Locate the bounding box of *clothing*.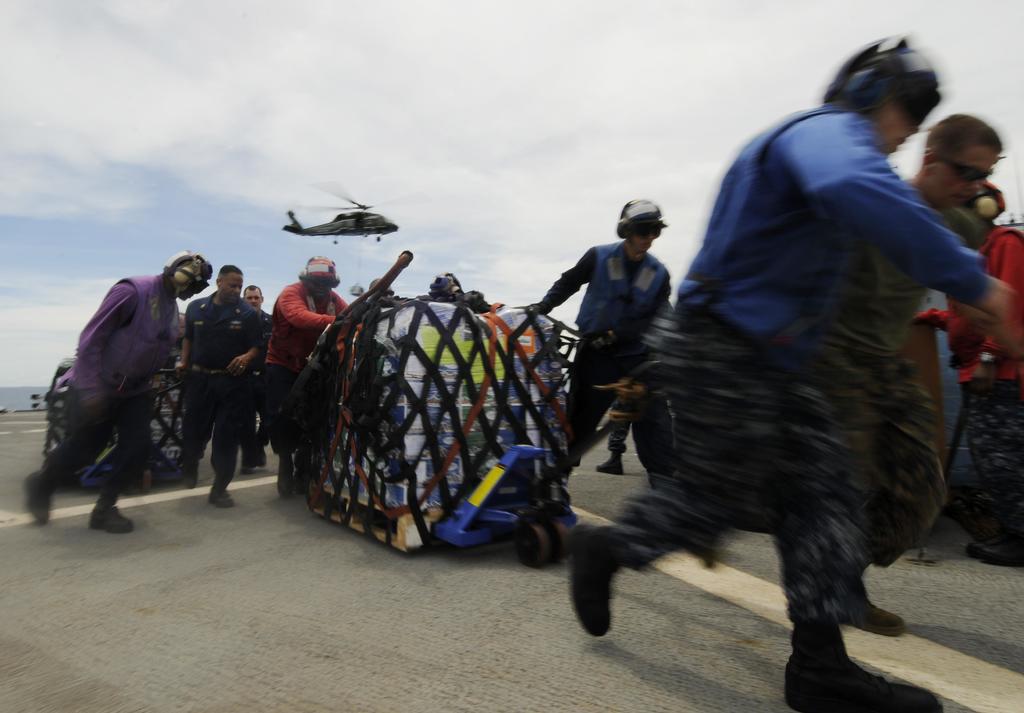
Bounding box: (243, 309, 285, 453).
